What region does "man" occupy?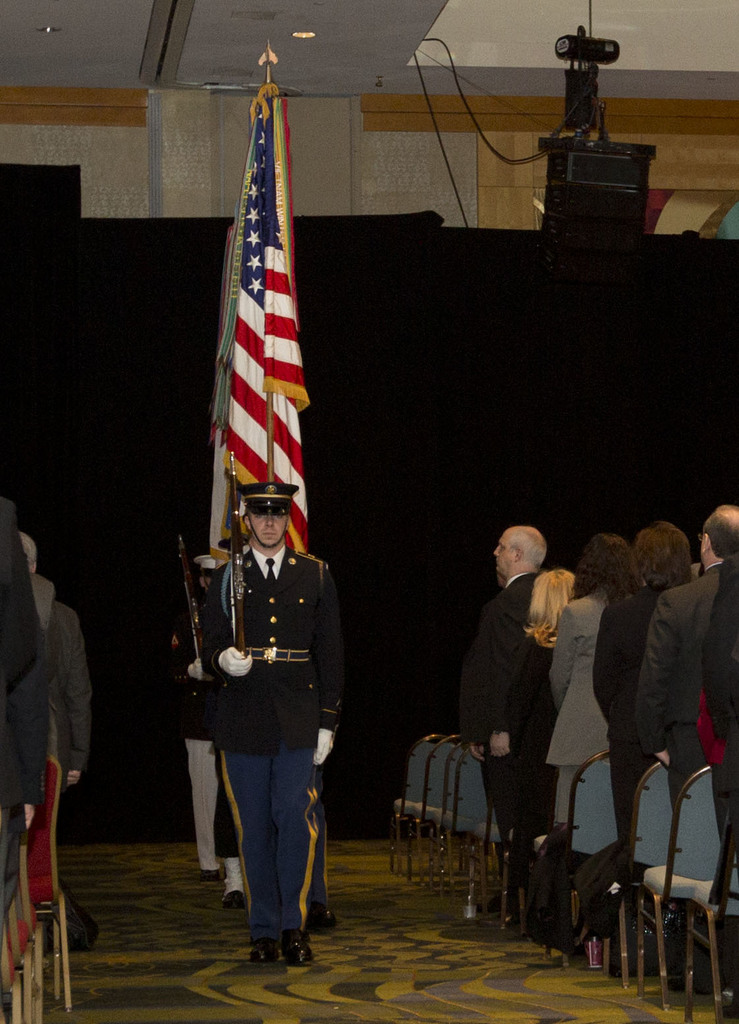
(19, 531, 90, 797).
